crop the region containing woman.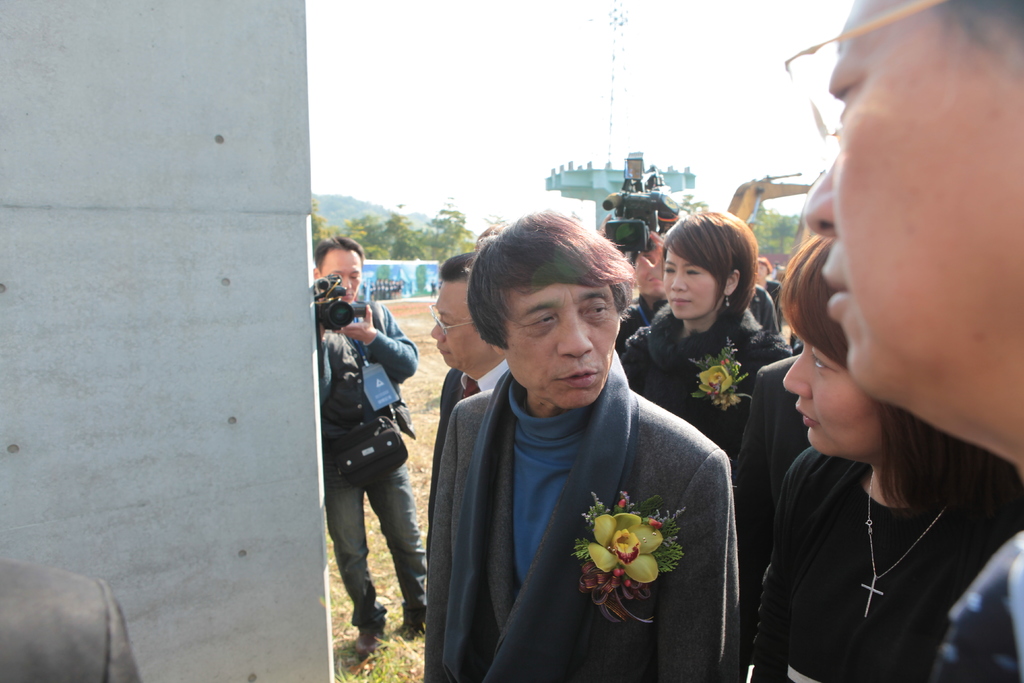
Crop region: 618:210:792:492.
